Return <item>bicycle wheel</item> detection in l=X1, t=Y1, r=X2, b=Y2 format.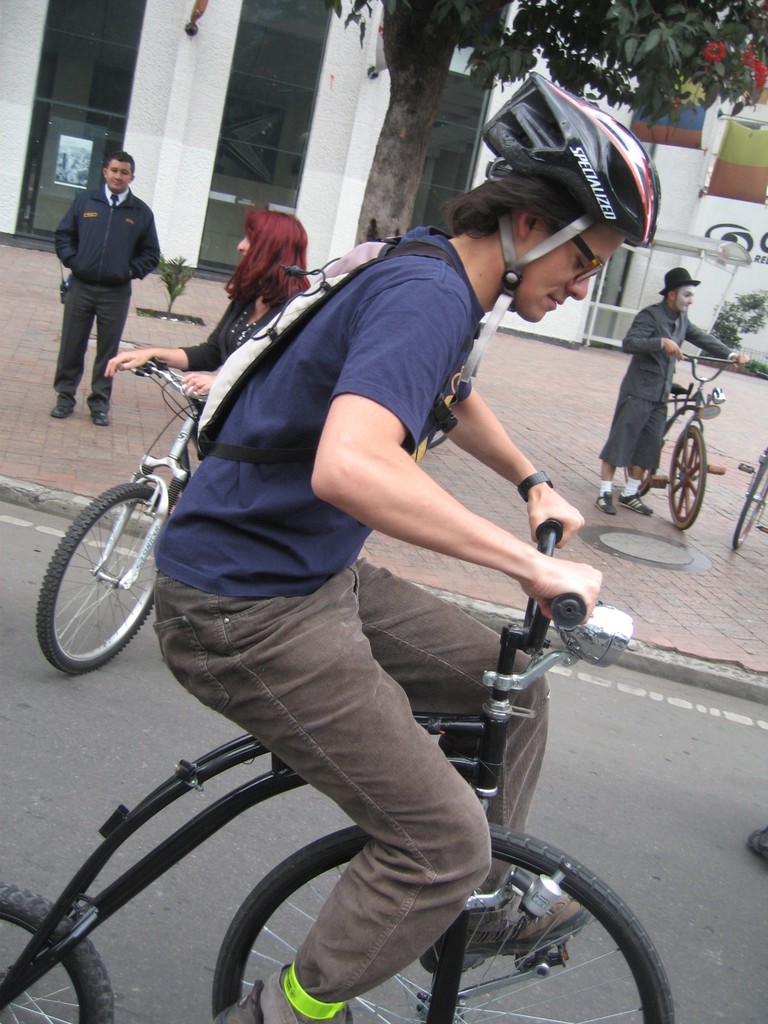
l=665, t=422, r=708, b=533.
